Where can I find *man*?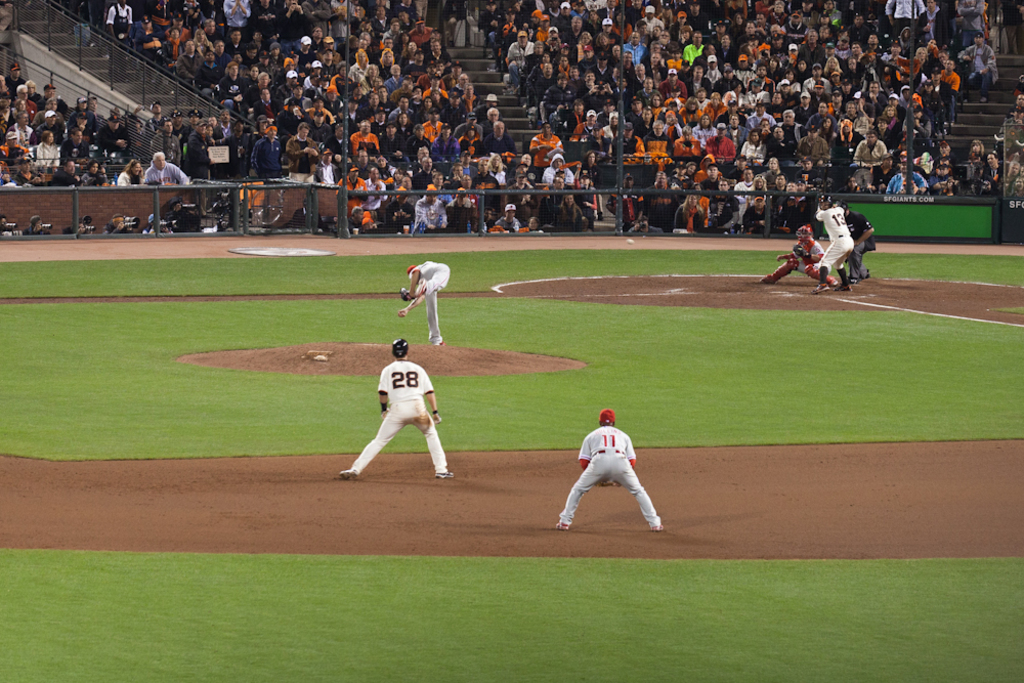
You can find it at 142 144 189 183.
